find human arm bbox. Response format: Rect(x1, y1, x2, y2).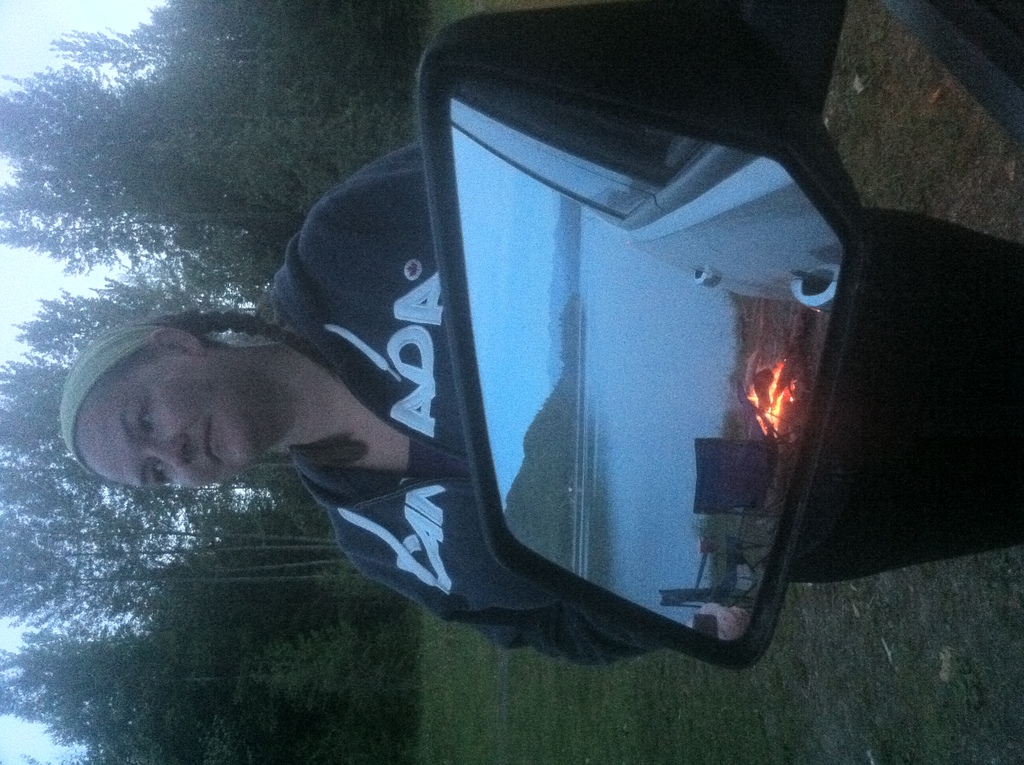
Rect(306, 154, 428, 227).
